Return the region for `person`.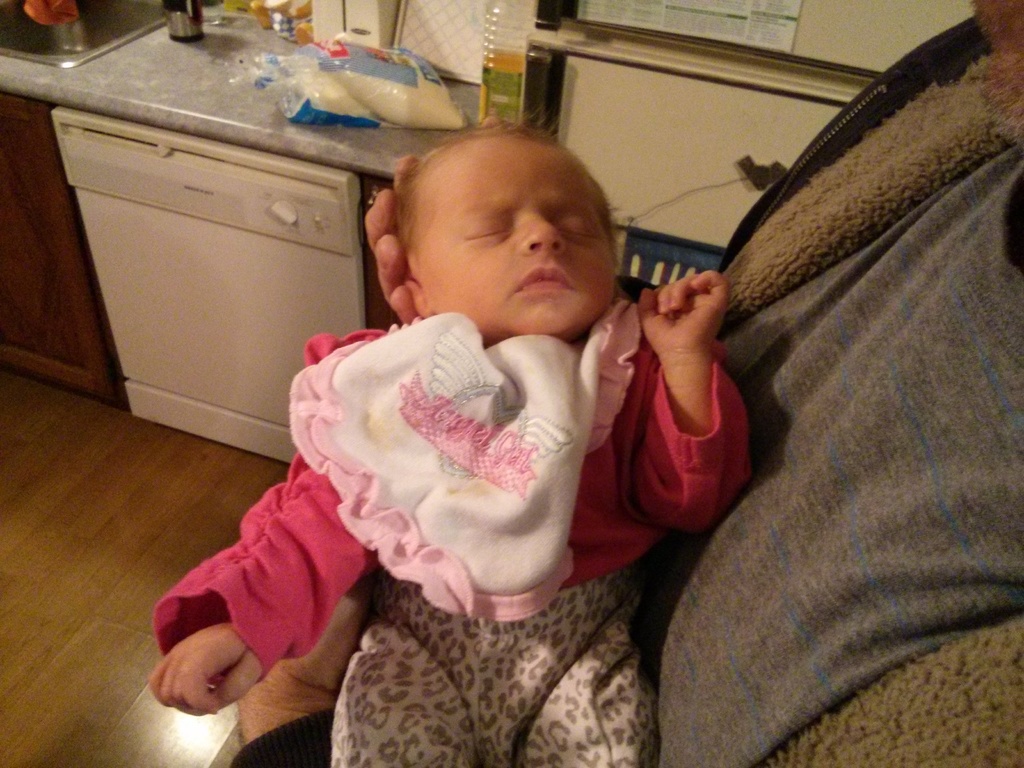
<bbox>227, 0, 1023, 767</bbox>.
